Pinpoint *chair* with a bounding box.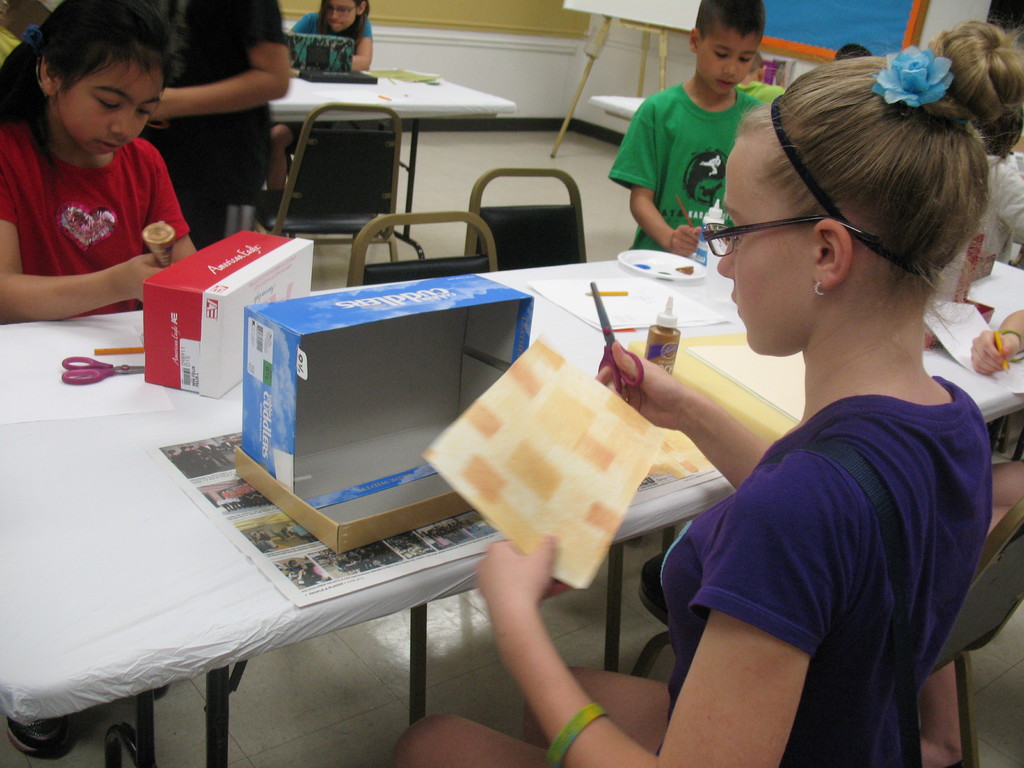
[x1=248, y1=103, x2=399, y2=264].
